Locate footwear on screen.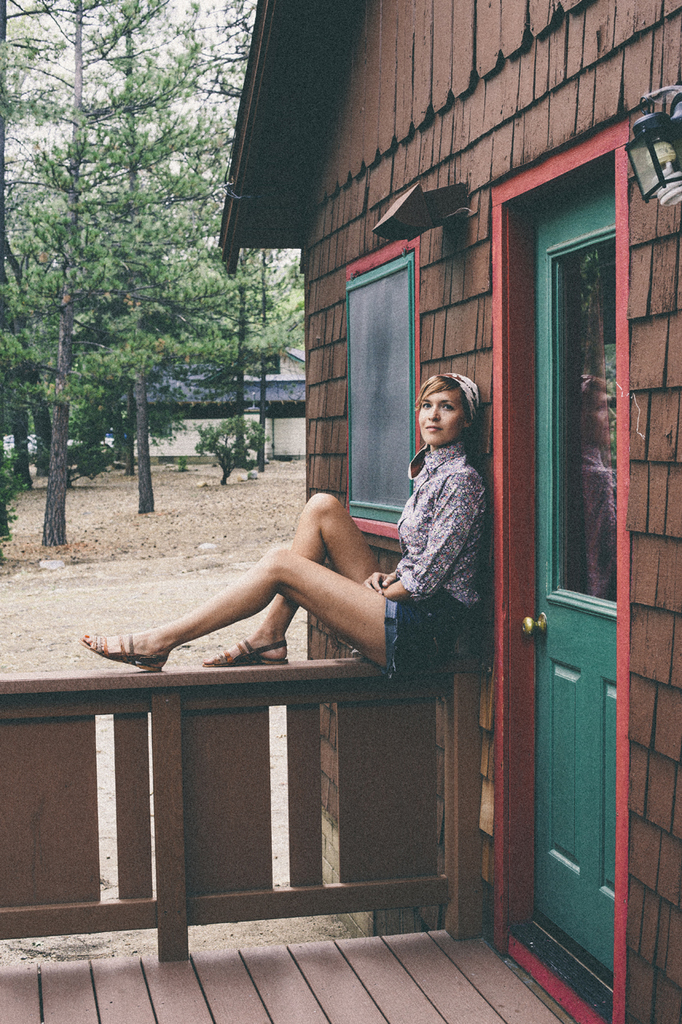
On screen at box=[201, 630, 290, 670].
